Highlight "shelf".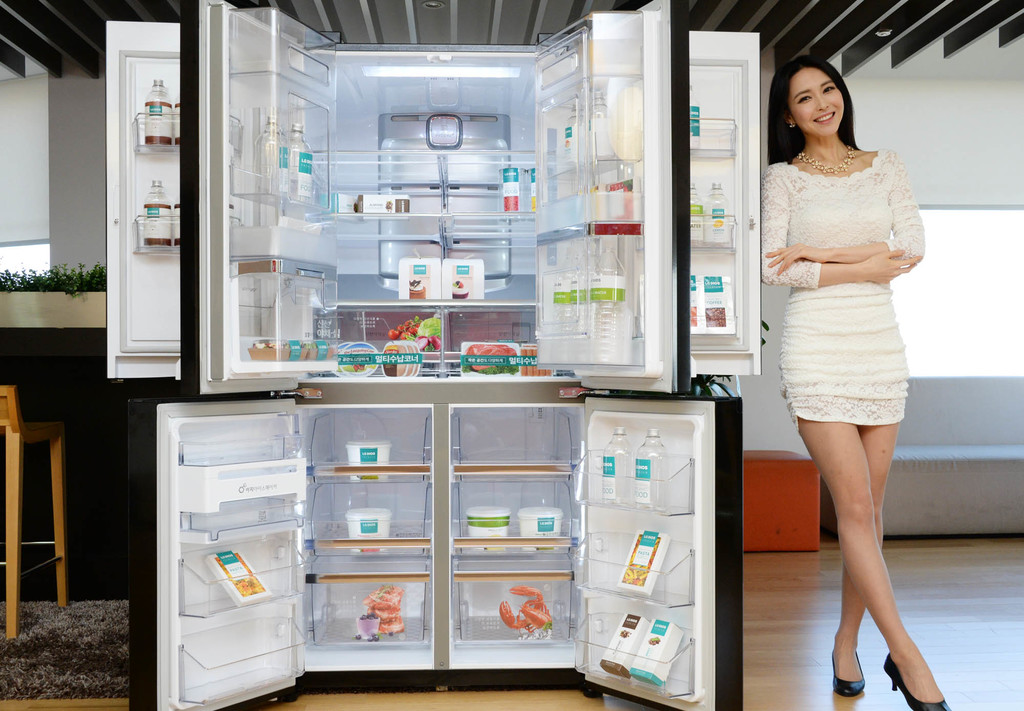
Highlighted region: <bbox>683, 154, 743, 248</bbox>.
